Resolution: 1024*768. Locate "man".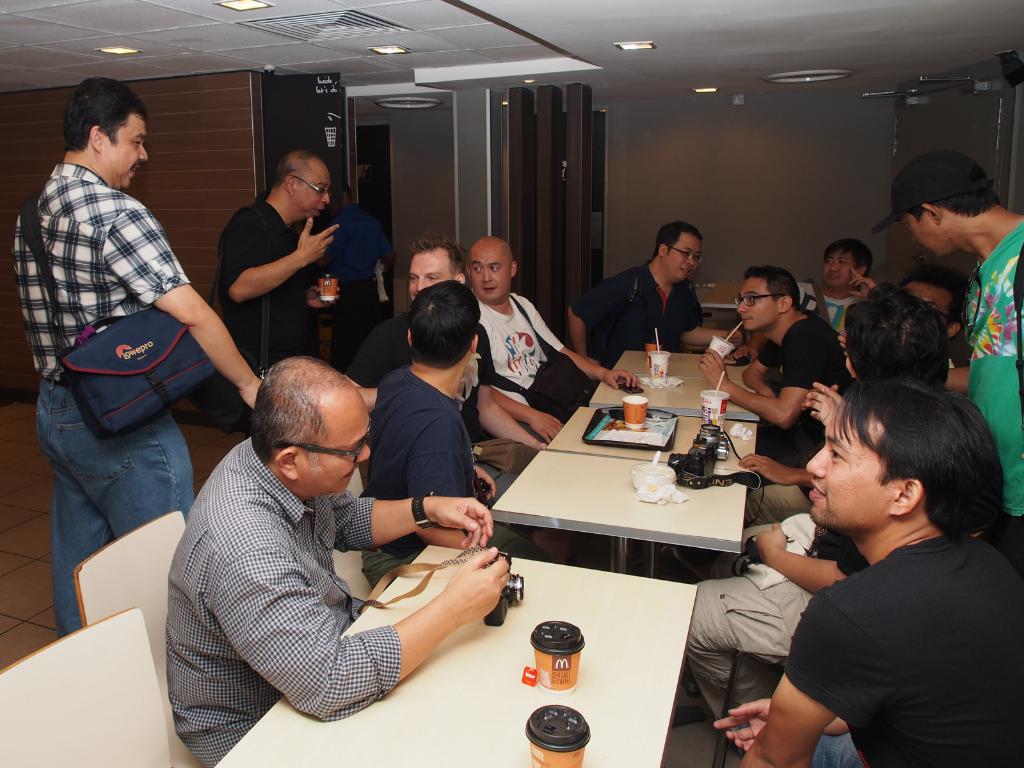
(left=332, top=236, right=565, bottom=563).
